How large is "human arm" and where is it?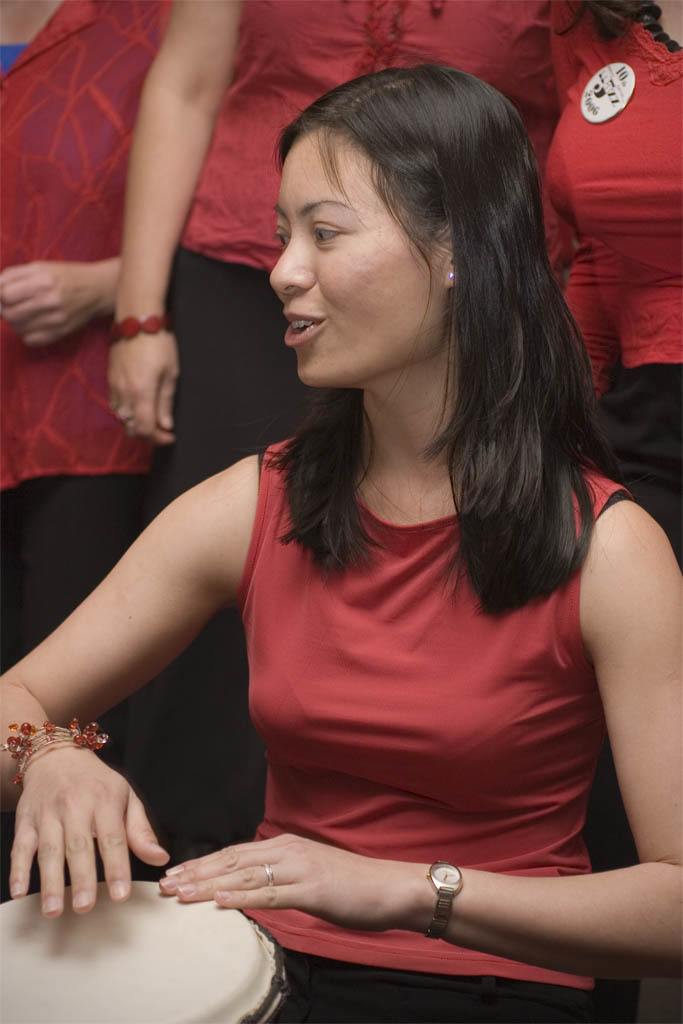
Bounding box: 21 426 307 783.
